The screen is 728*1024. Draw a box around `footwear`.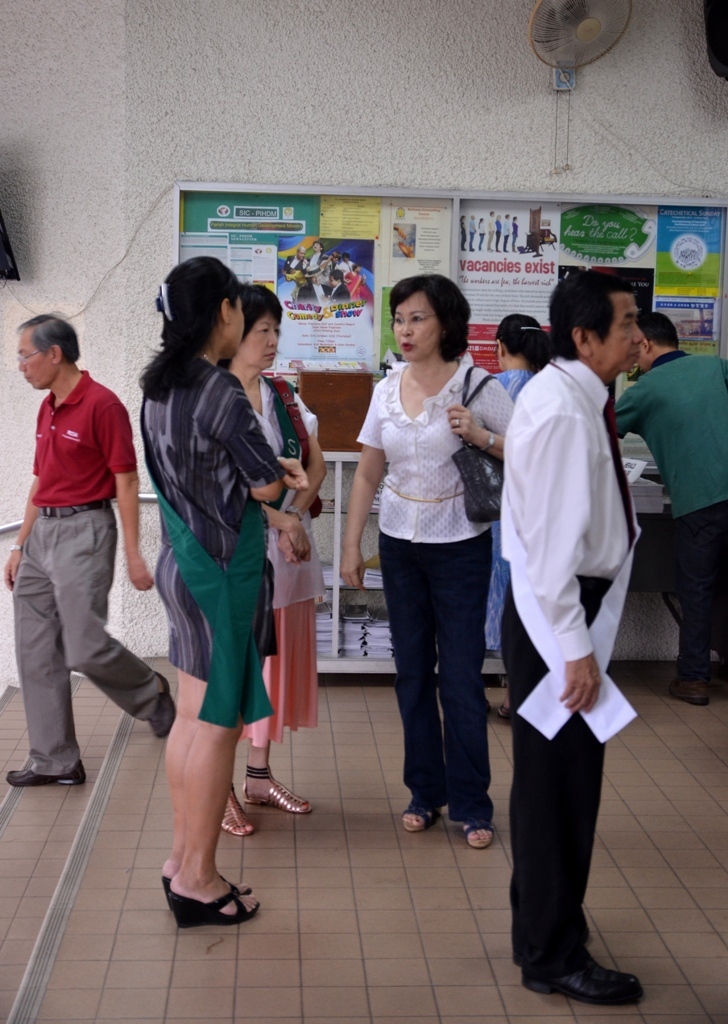
(141, 670, 182, 742).
